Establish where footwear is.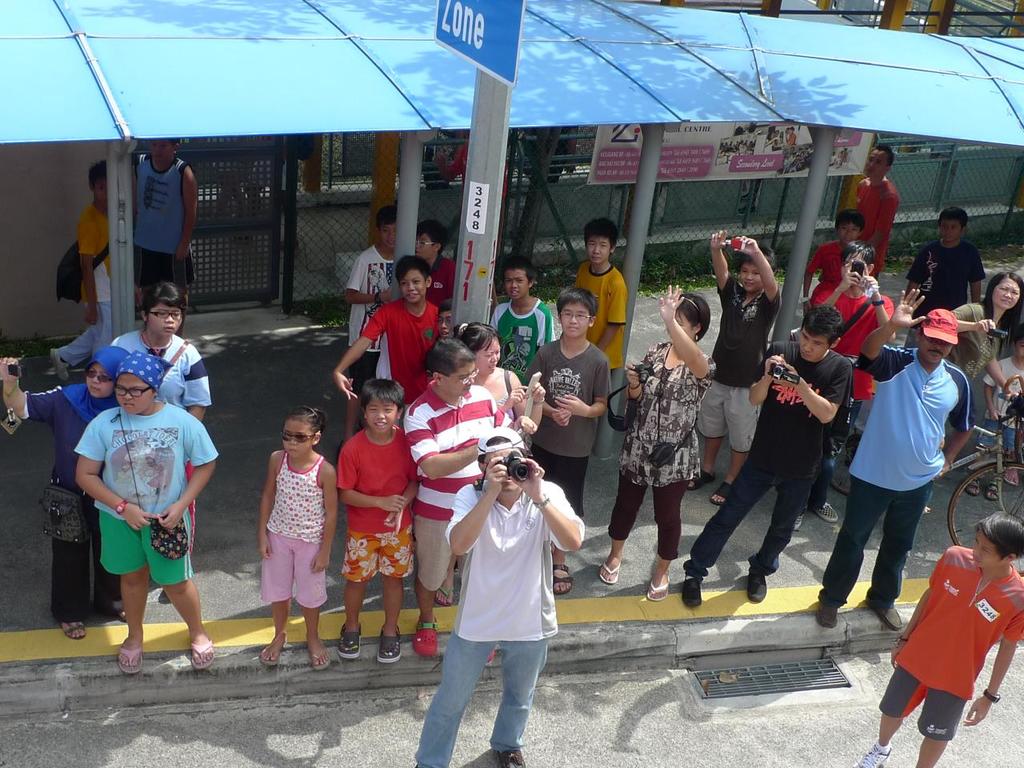
Established at 188:634:218:674.
